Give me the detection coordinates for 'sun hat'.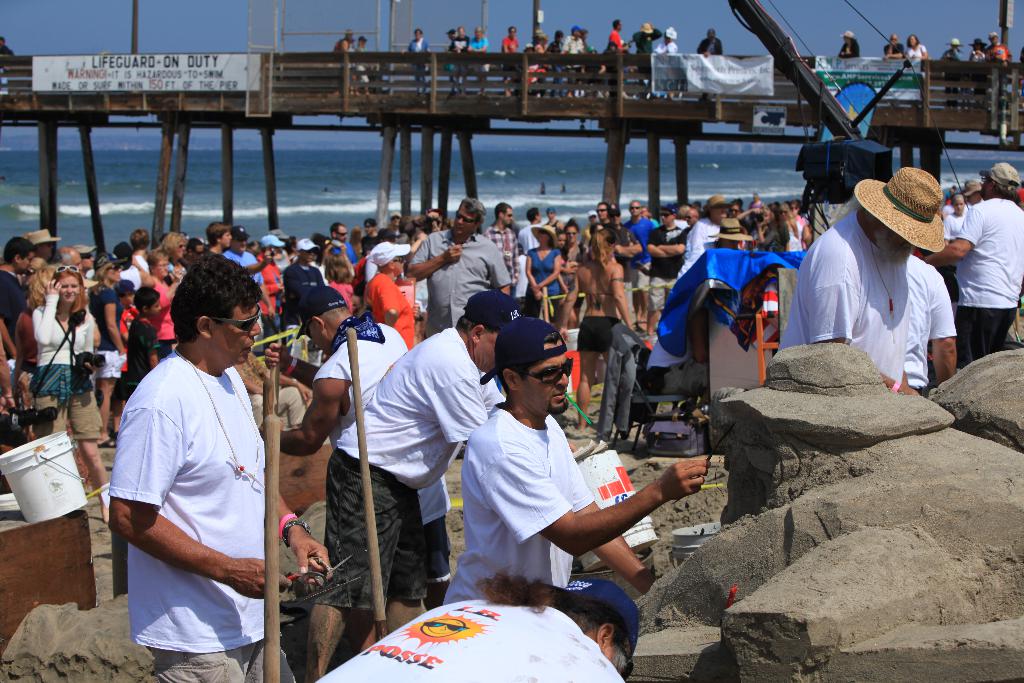
bbox=(950, 37, 961, 48).
